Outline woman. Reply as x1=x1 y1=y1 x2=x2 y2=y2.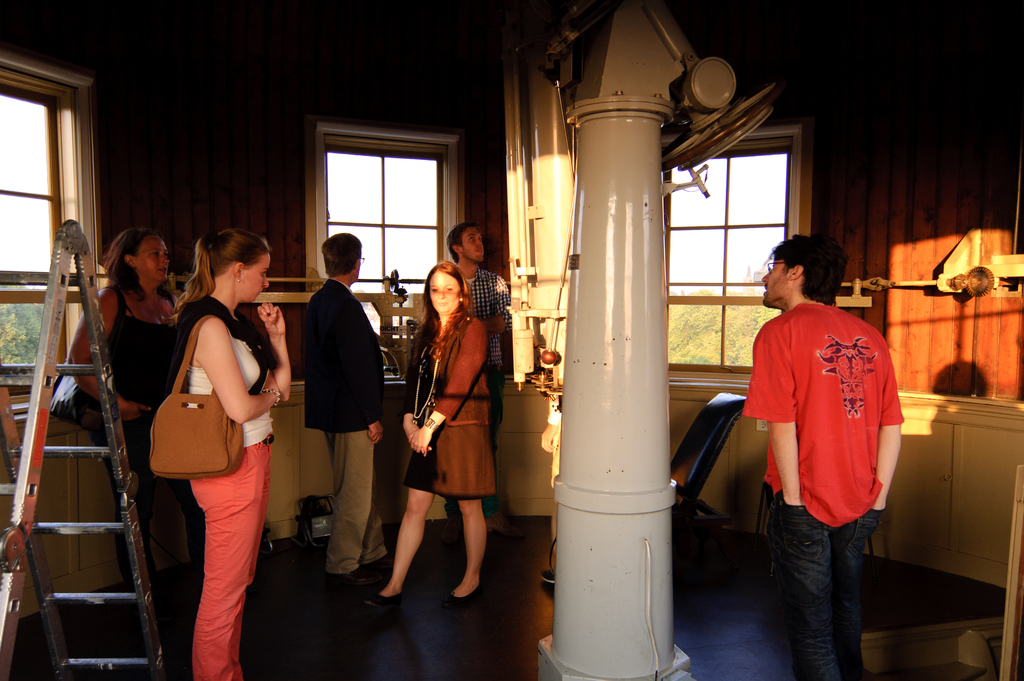
x1=58 y1=225 x2=199 y2=614.
